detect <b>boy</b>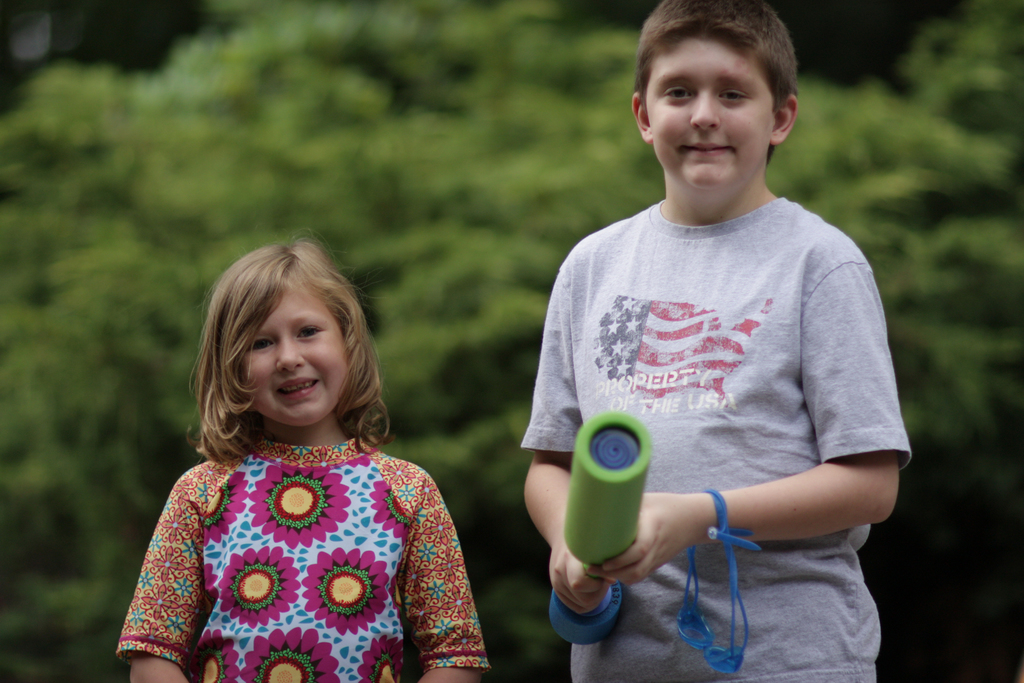
542 0 918 680
